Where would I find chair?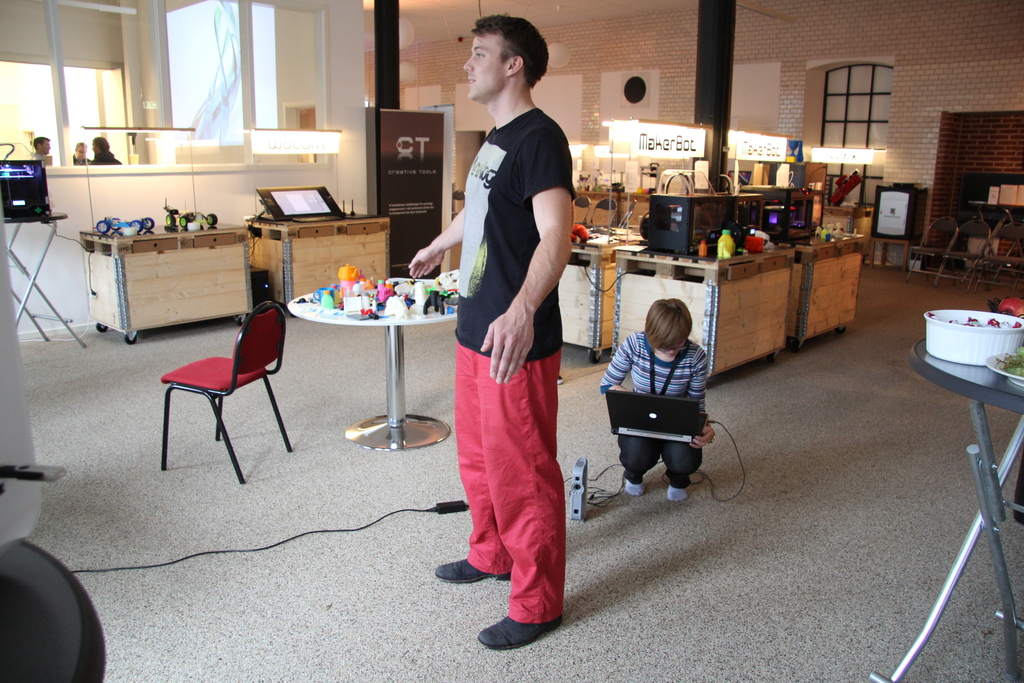
At crop(570, 194, 596, 235).
